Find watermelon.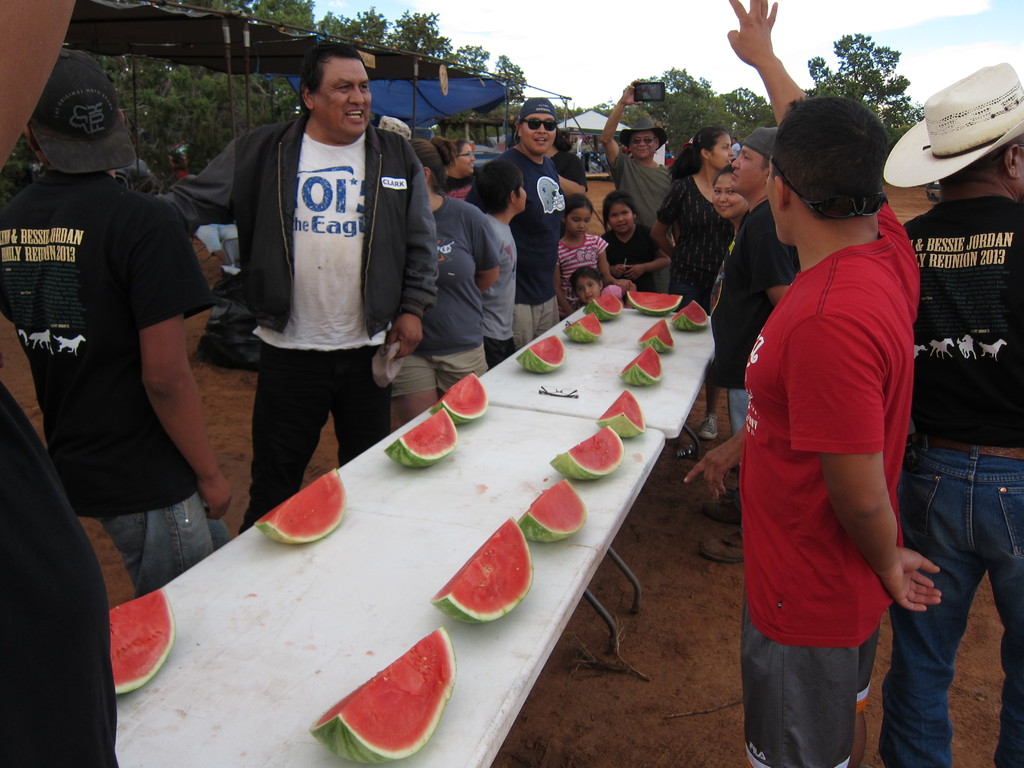
(left=386, top=408, right=457, bottom=467).
